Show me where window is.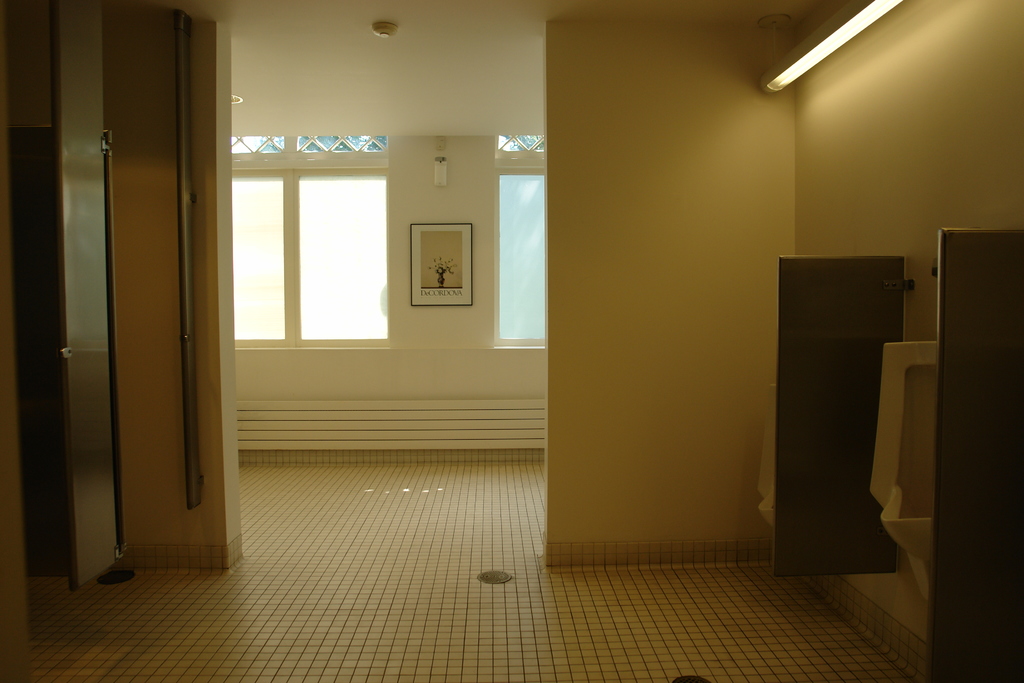
window is at <bbox>234, 167, 386, 349</bbox>.
